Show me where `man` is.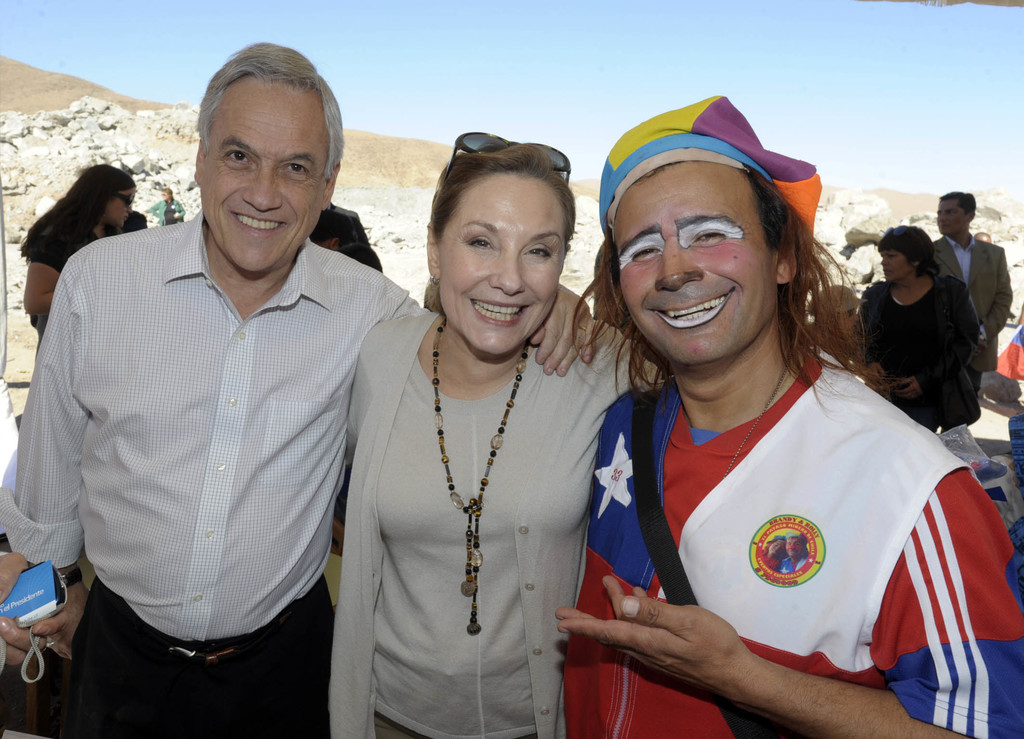
`man` is at rect(47, 105, 514, 708).
